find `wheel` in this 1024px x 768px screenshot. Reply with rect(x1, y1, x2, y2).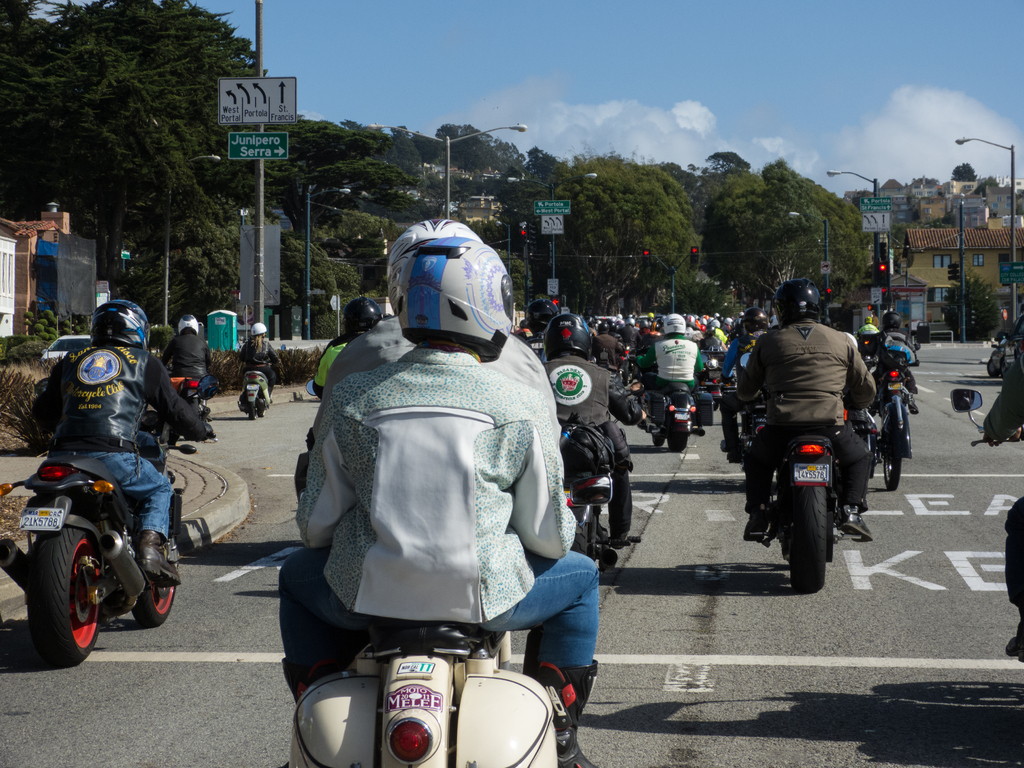
rect(20, 540, 107, 657).
